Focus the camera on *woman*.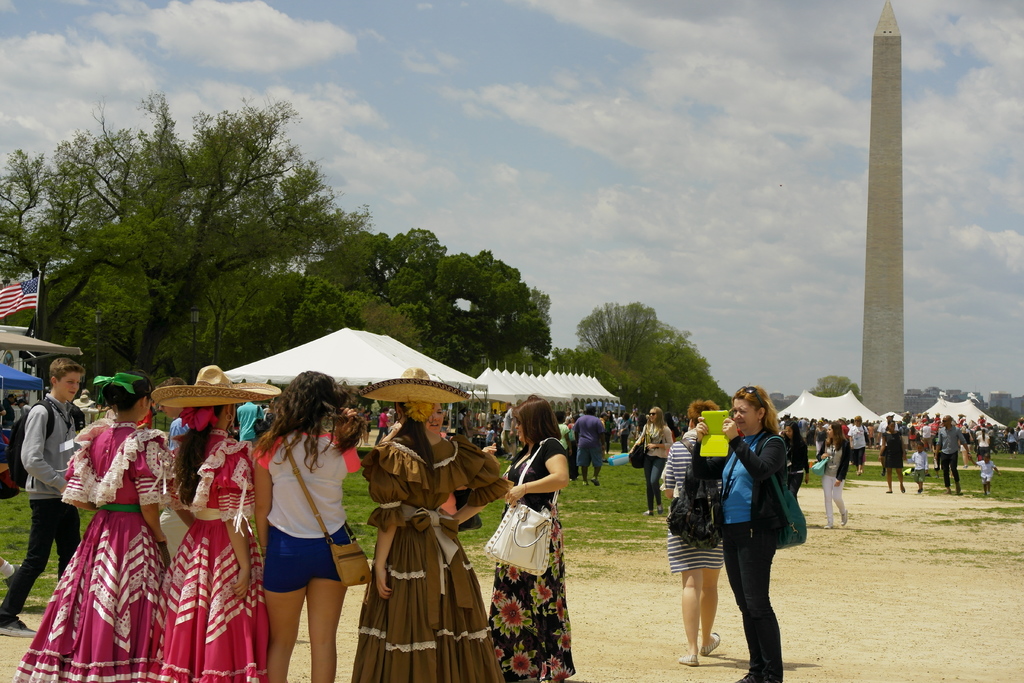
Focus region: 19 370 169 682.
